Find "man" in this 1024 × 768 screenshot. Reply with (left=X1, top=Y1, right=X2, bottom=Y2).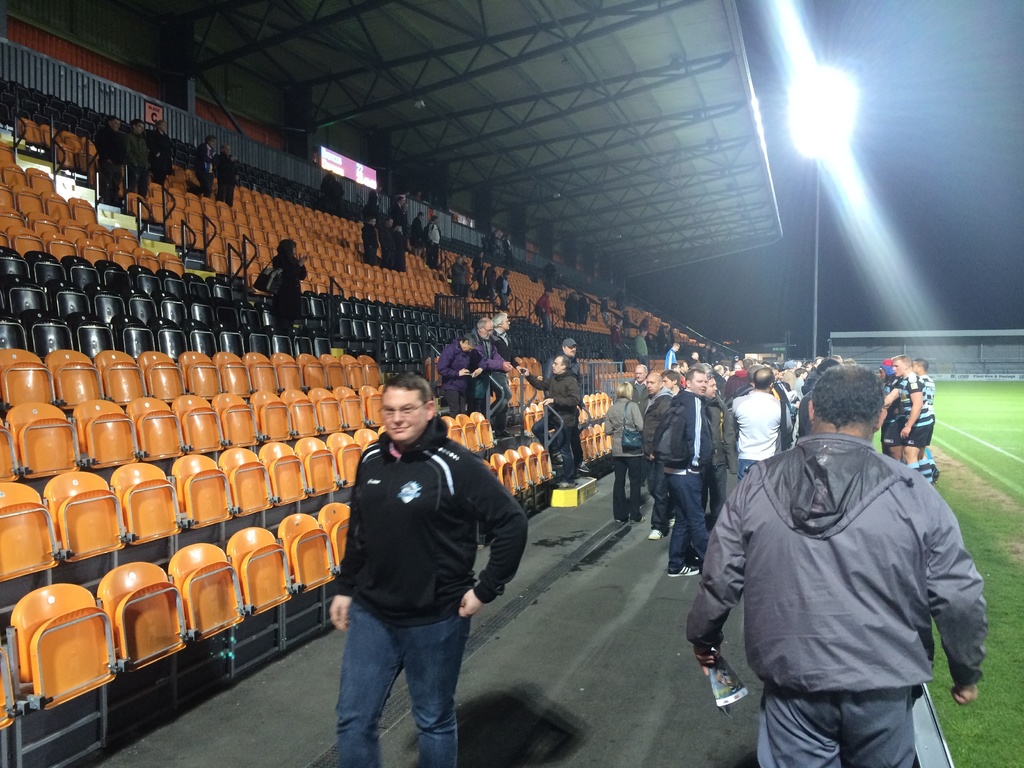
(left=120, top=110, right=150, bottom=202).
